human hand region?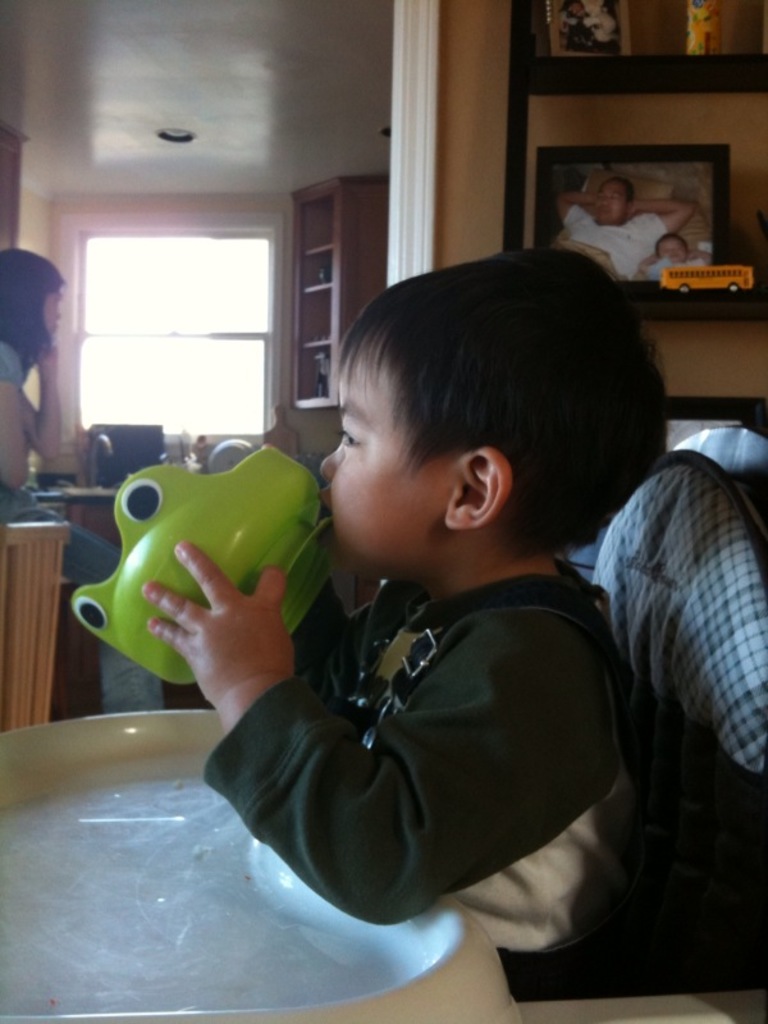
box(686, 247, 698, 260)
